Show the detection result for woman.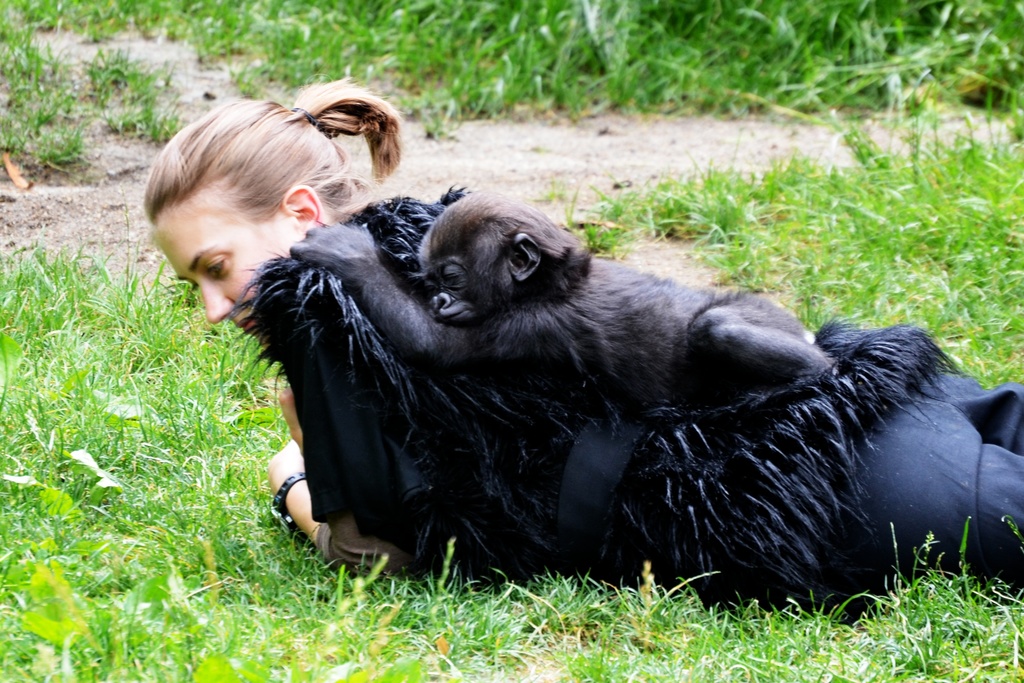
bbox=[142, 79, 1023, 621].
